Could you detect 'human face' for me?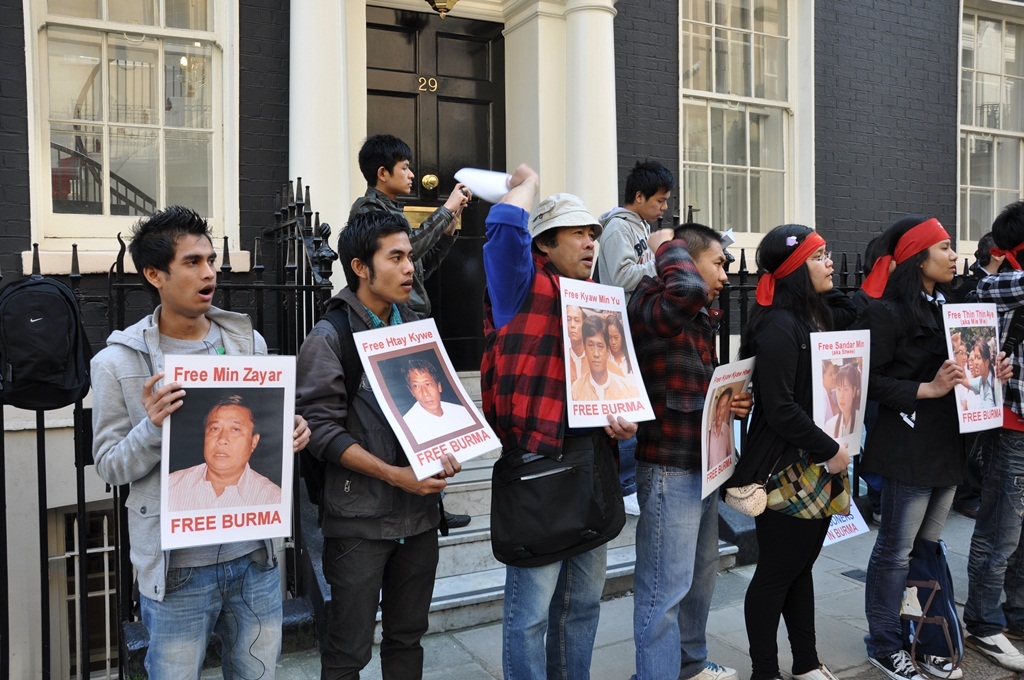
Detection result: box(695, 242, 728, 302).
